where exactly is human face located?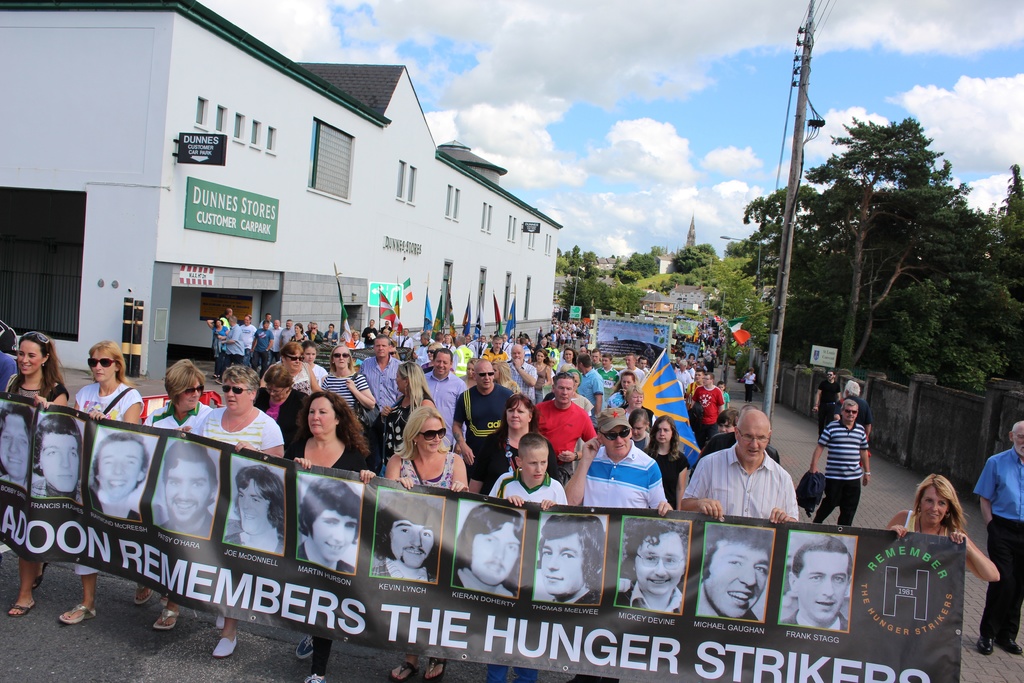
Its bounding box is detection(289, 350, 301, 368).
